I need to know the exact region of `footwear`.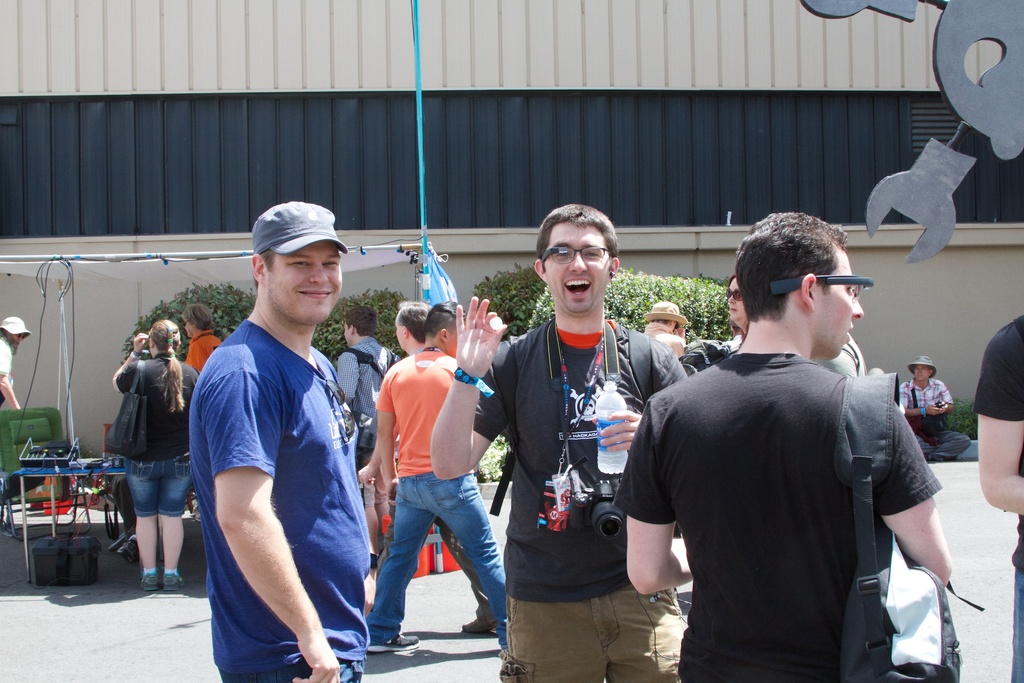
Region: 463:616:490:634.
